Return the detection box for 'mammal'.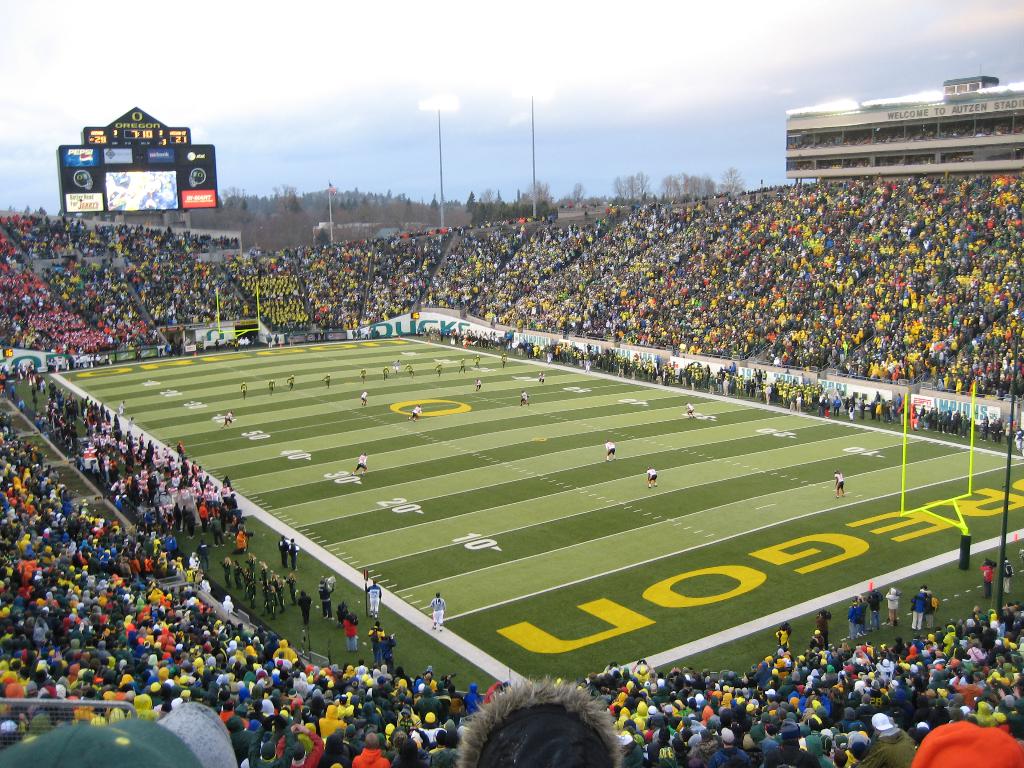
box(408, 404, 422, 422).
